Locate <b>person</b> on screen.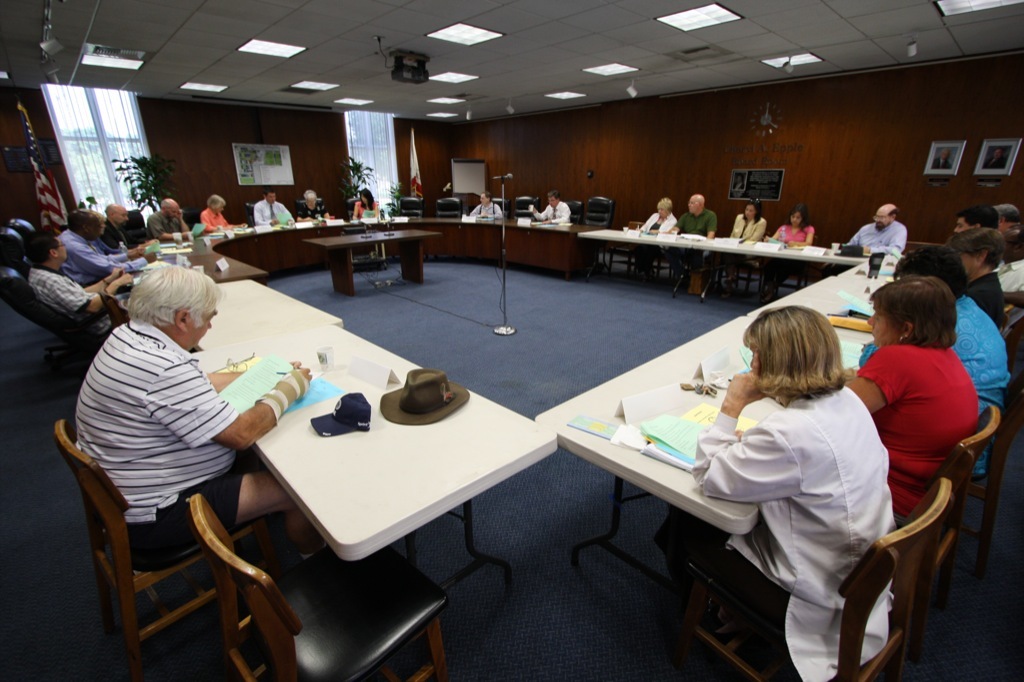
On screen at bbox=[65, 260, 346, 587].
